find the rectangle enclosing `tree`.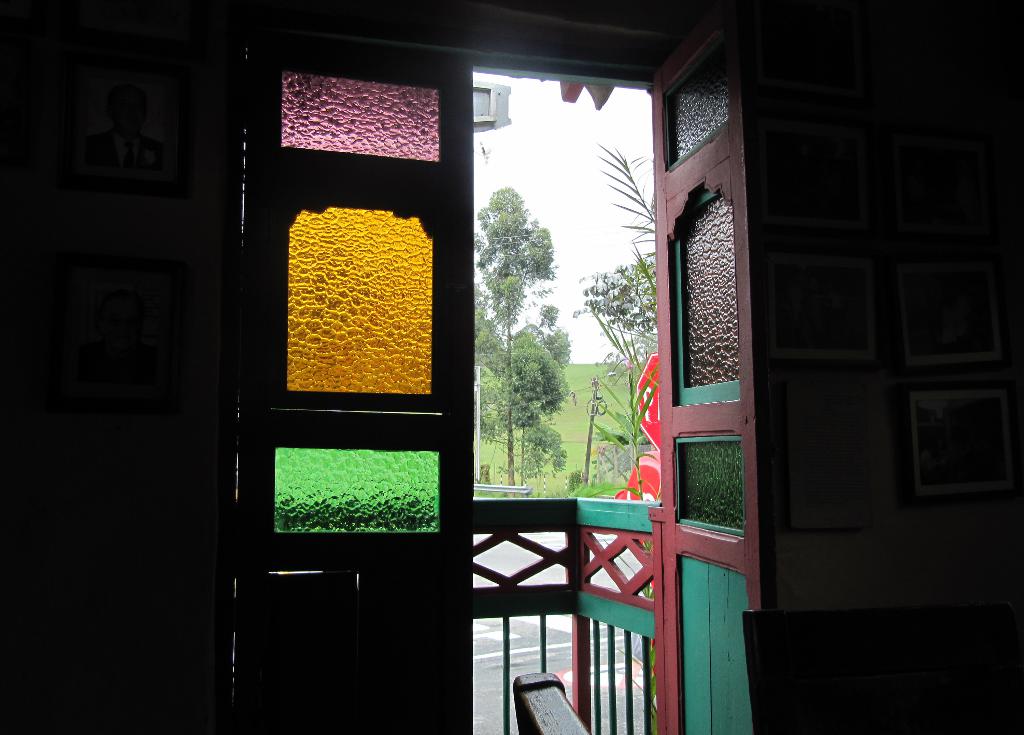
<bbox>468, 177, 559, 491</bbox>.
